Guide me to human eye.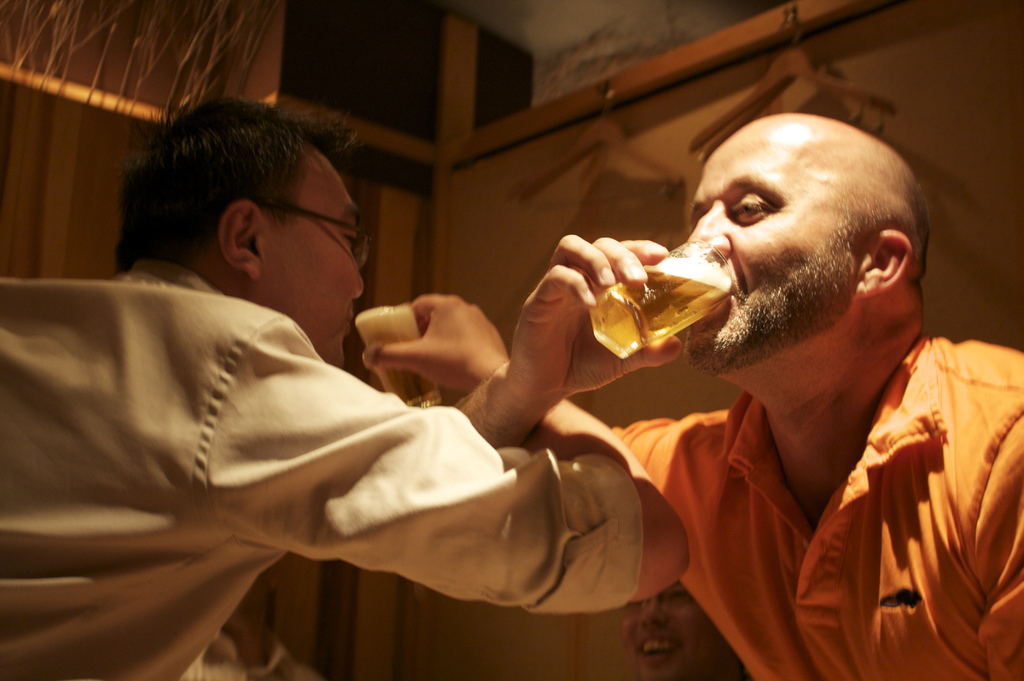
Guidance: pyautogui.locateOnScreen(707, 174, 815, 232).
